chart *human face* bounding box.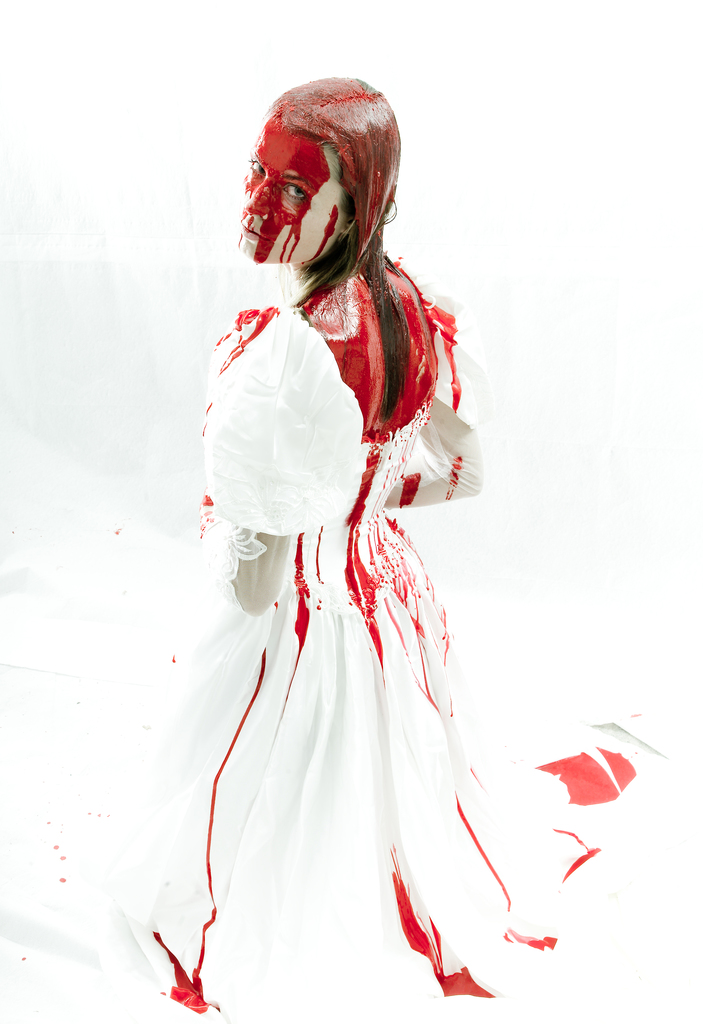
Charted: pyautogui.locateOnScreen(230, 116, 348, 264).
